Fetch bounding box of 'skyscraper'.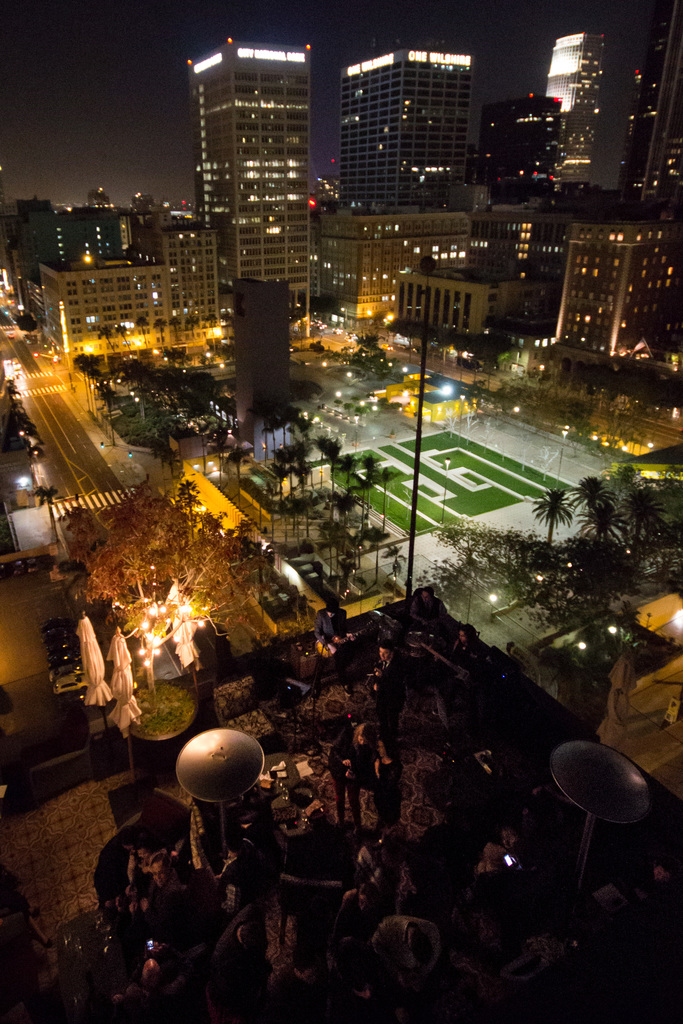
Bbox: detection(540, 29, 622, 190).
